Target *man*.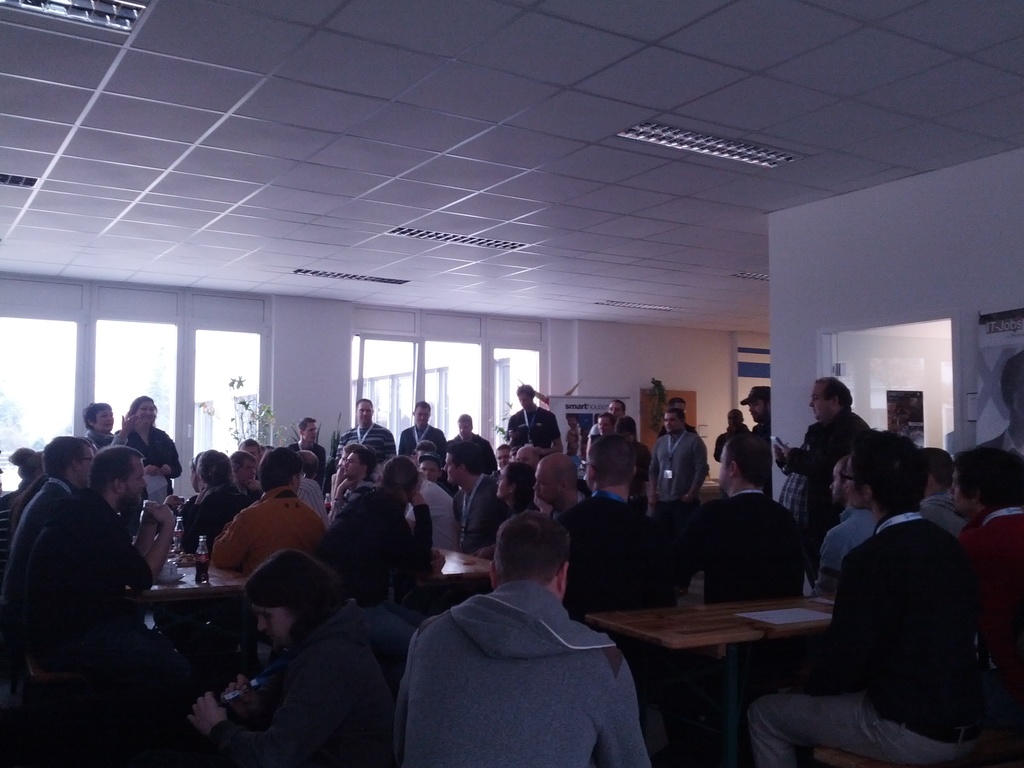
Target region: bbox=(920, 447, 970, 545).
